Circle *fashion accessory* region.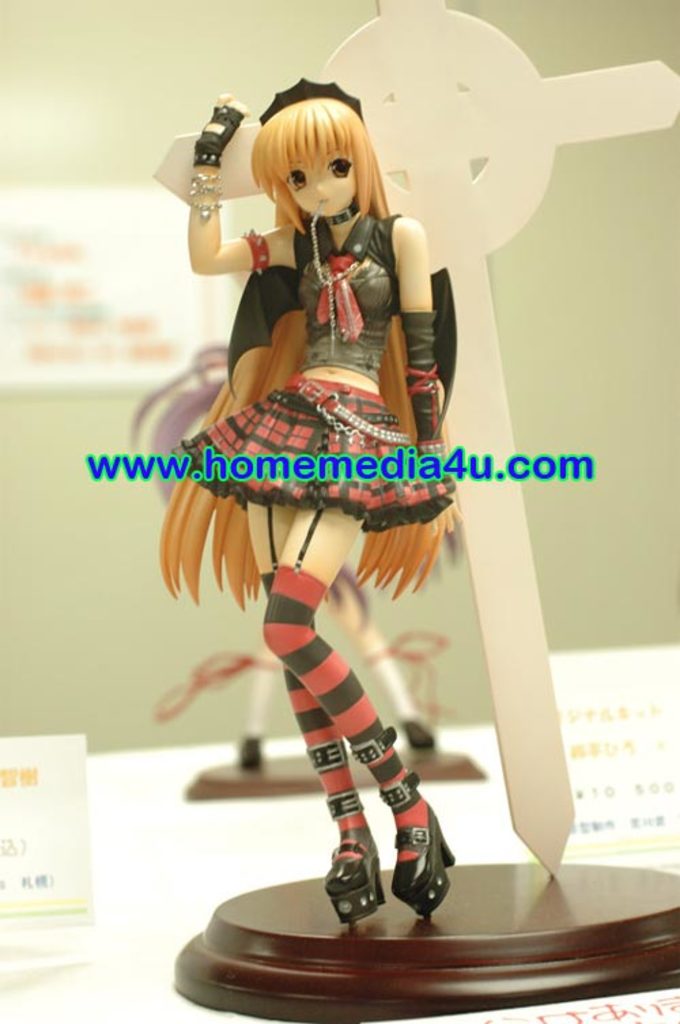
Region: detection(267, 388, 396, 426).
